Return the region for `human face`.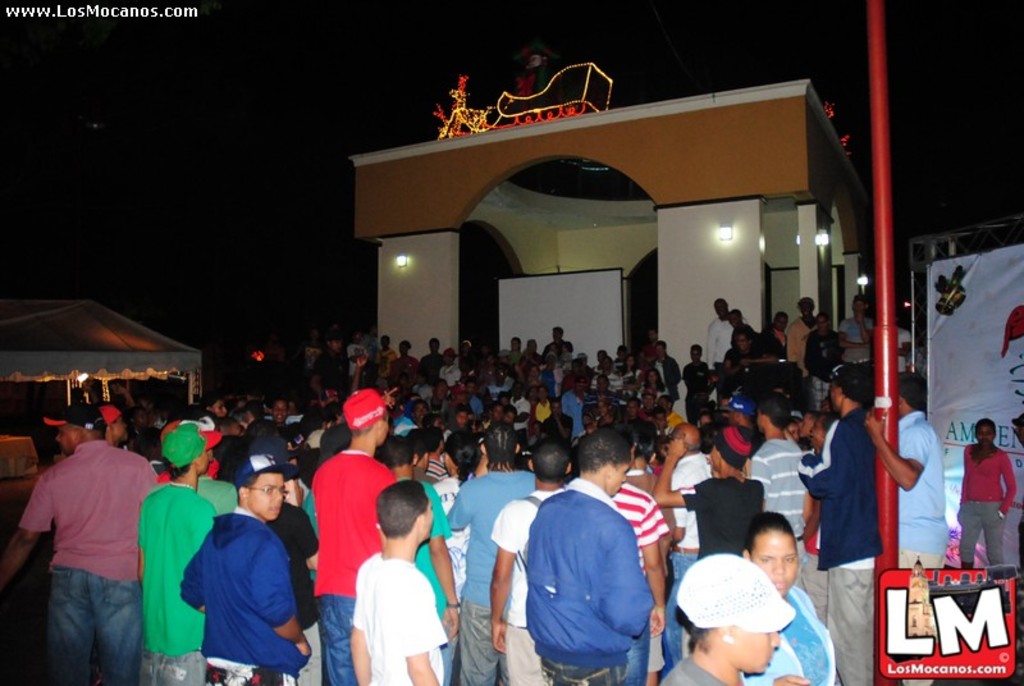
locate(378, 416, 389, 445).
